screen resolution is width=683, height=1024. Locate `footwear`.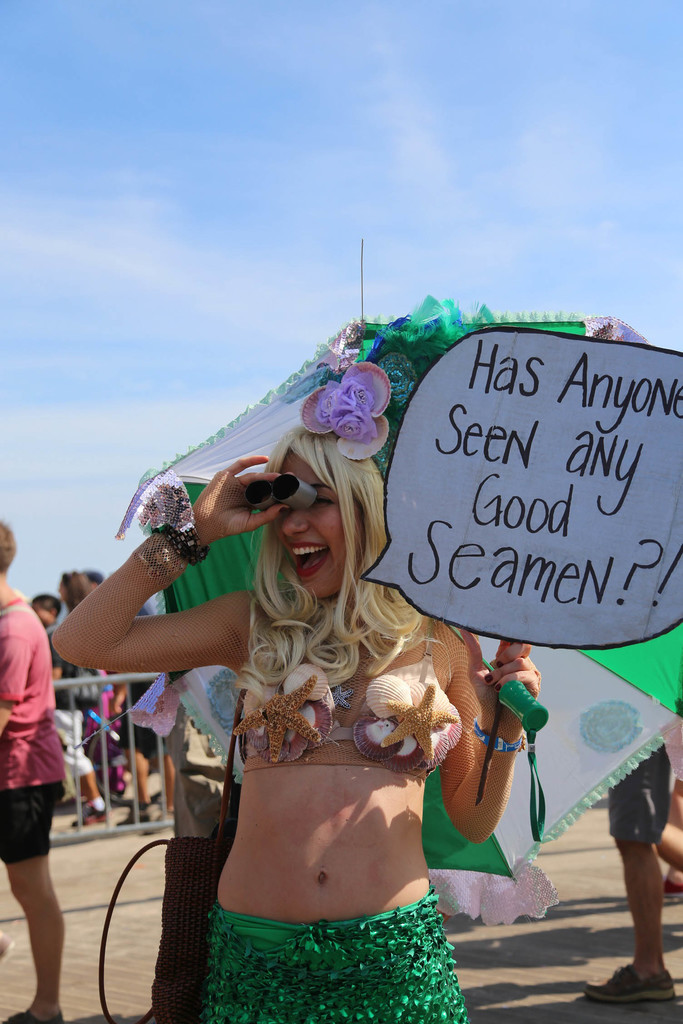
bbox=(577, 956, 675, 1011).
